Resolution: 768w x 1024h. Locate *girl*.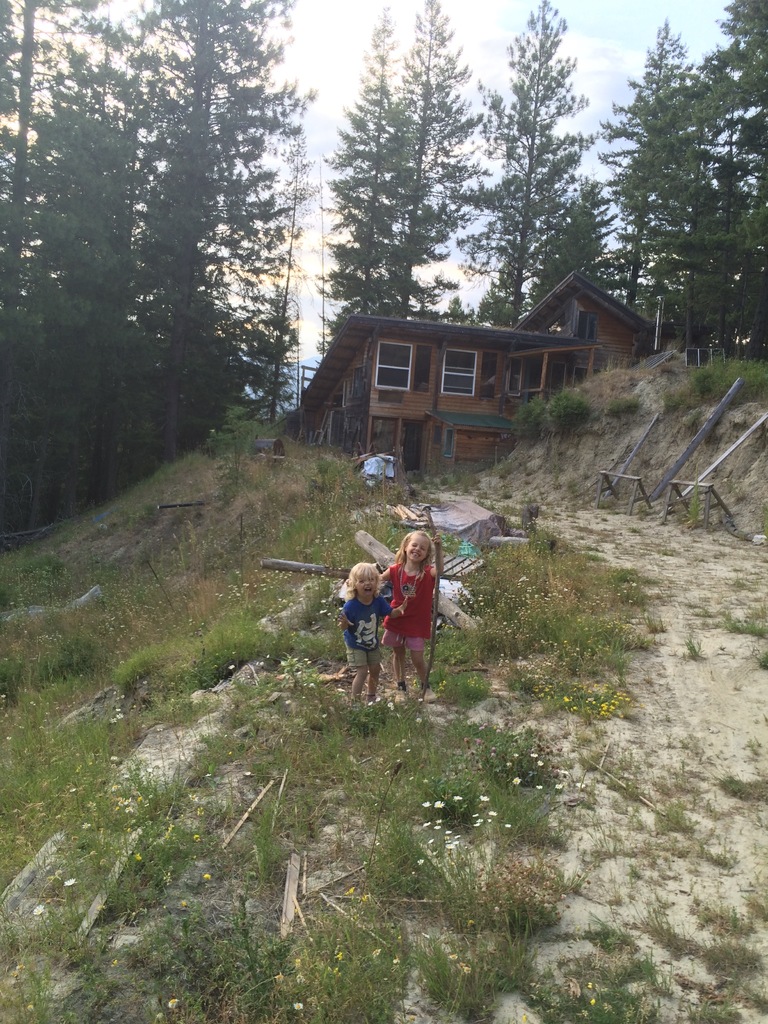
bbox=[378, 526, 446, 705].
